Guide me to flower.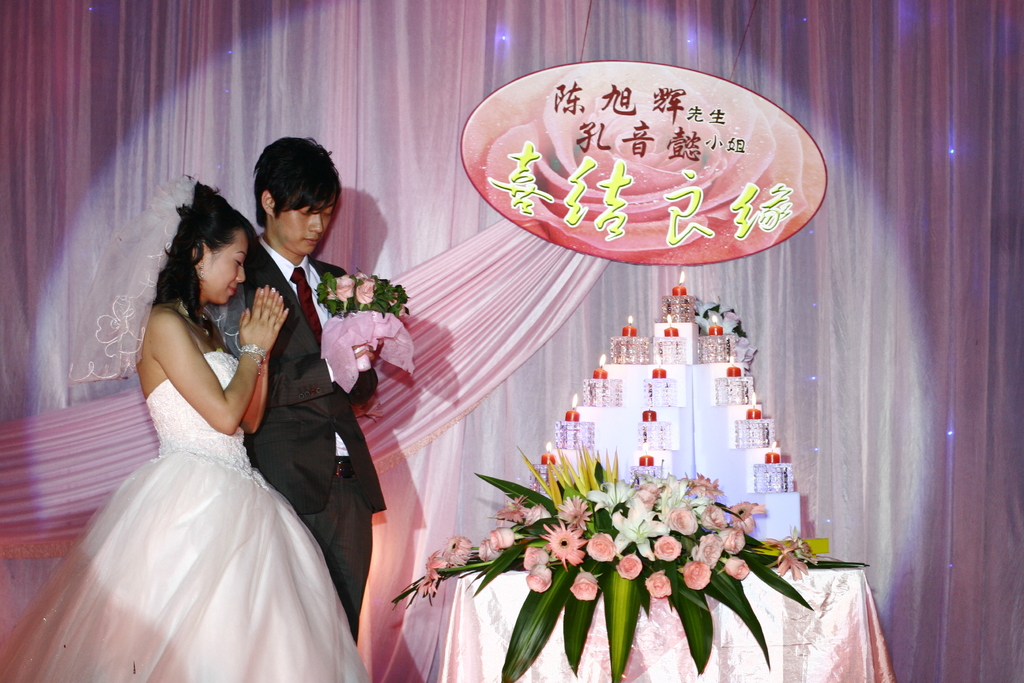
Guidance: (614,550,638,584).
